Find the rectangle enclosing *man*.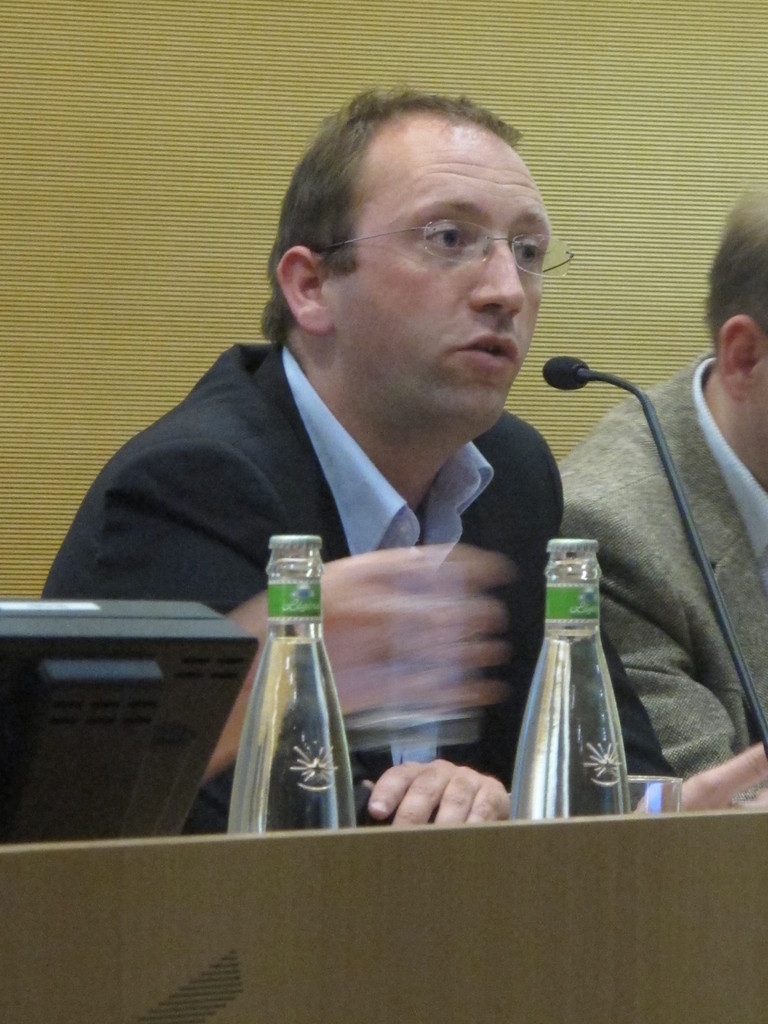
bbox=[91, 98, 675, 876].
